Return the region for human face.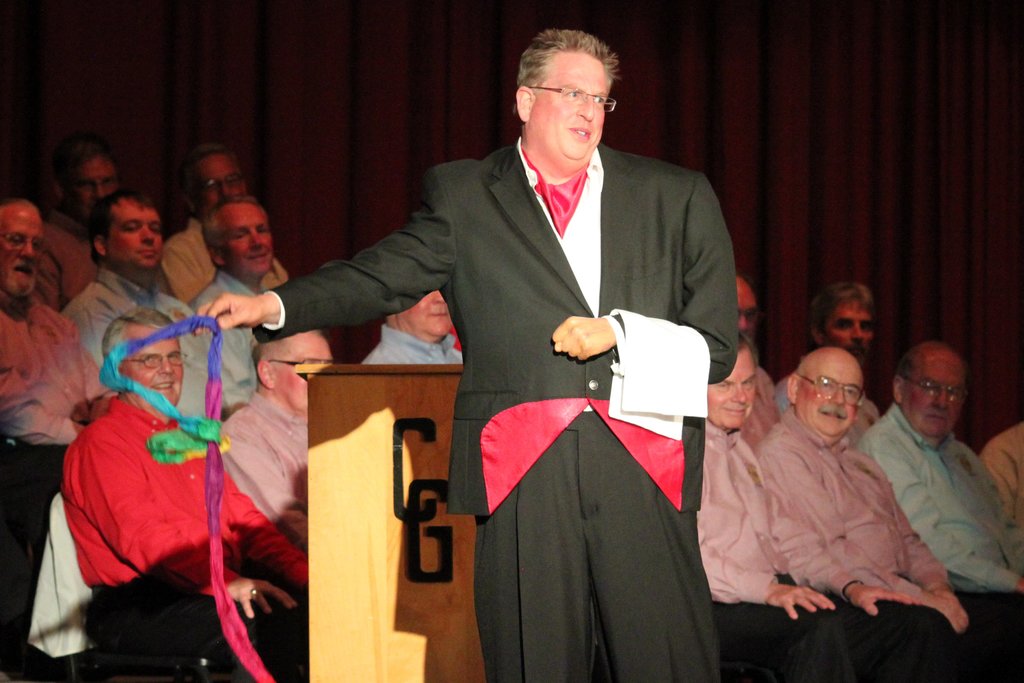
BBox(731, 270, 770, 345).
